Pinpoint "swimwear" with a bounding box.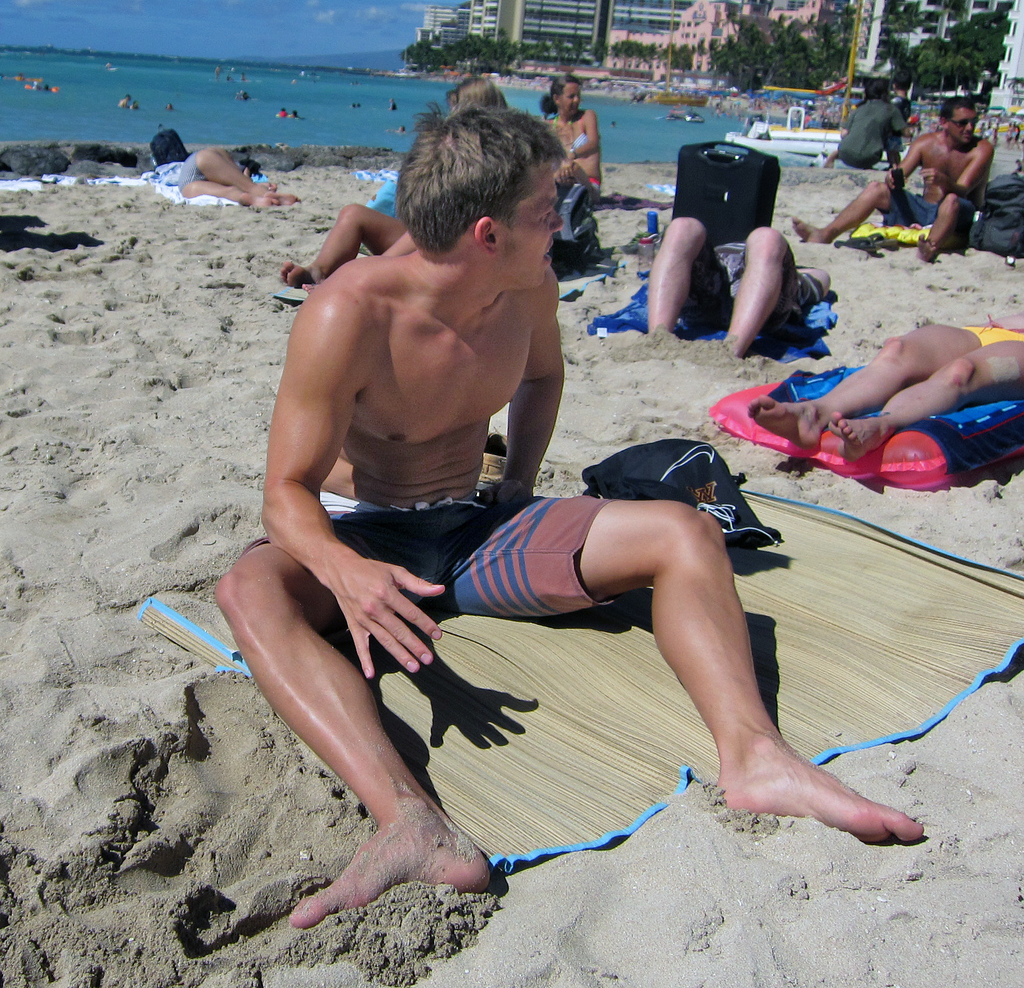
(236,493,623,621).
